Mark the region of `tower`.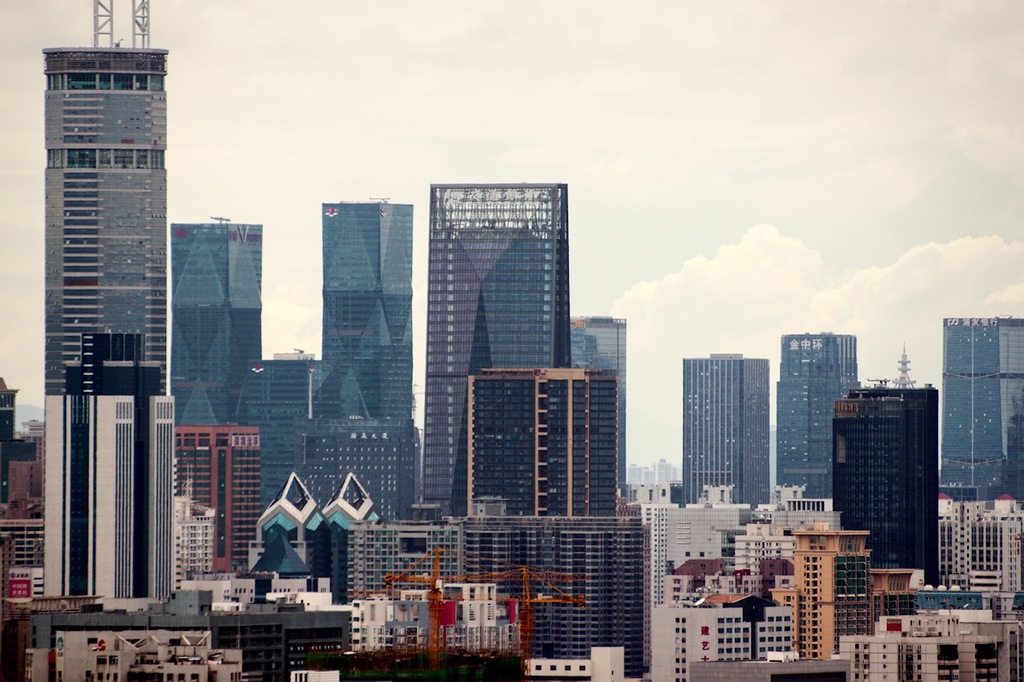
Region: [left=836, top=398, right=907, bottom=573].
